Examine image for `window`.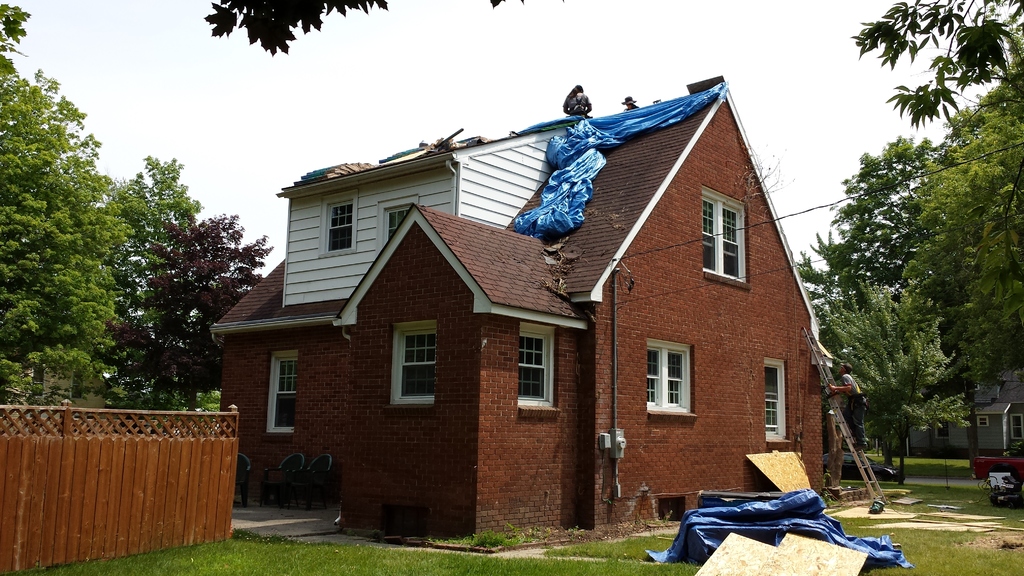
Examination result: (700,184,755,280).
